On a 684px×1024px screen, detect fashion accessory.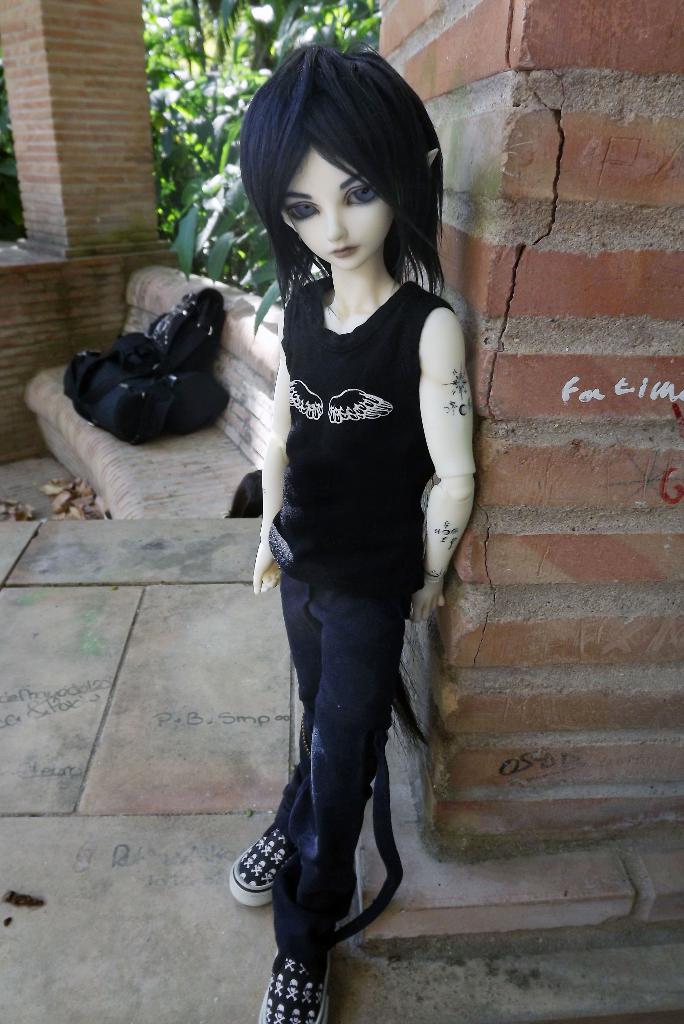
252,948,334,1023.
